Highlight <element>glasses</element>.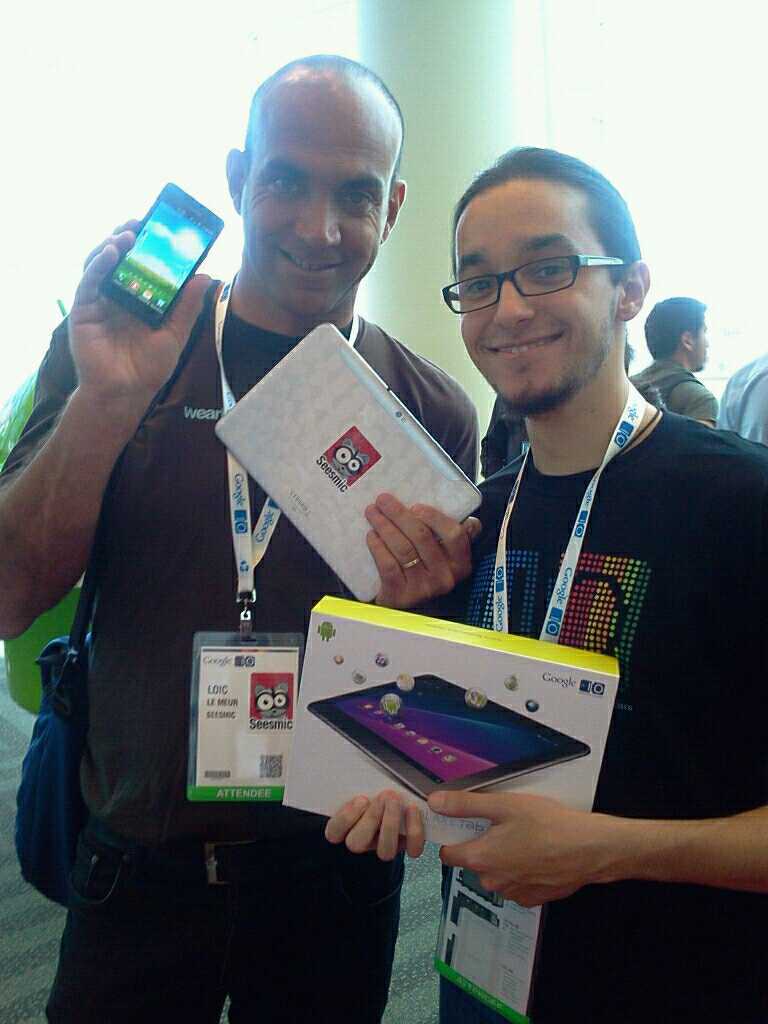
Highlighted region: (448,233,645,305).
